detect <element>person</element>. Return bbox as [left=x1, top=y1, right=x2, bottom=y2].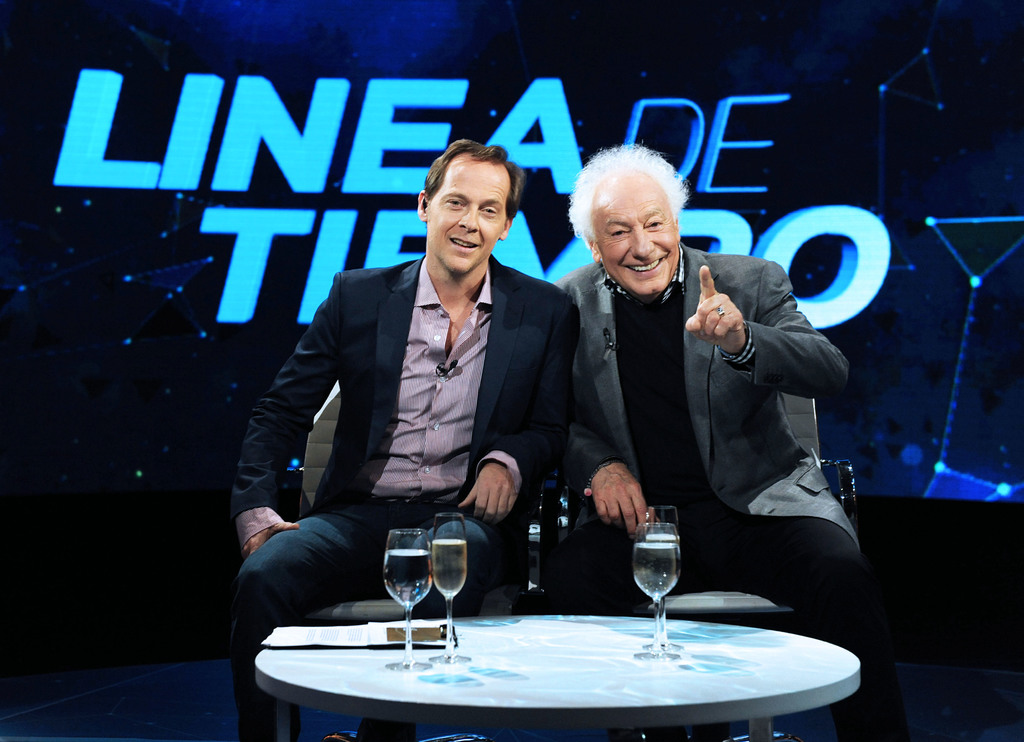
[left=248, top=138, right=563, bottom=672].
